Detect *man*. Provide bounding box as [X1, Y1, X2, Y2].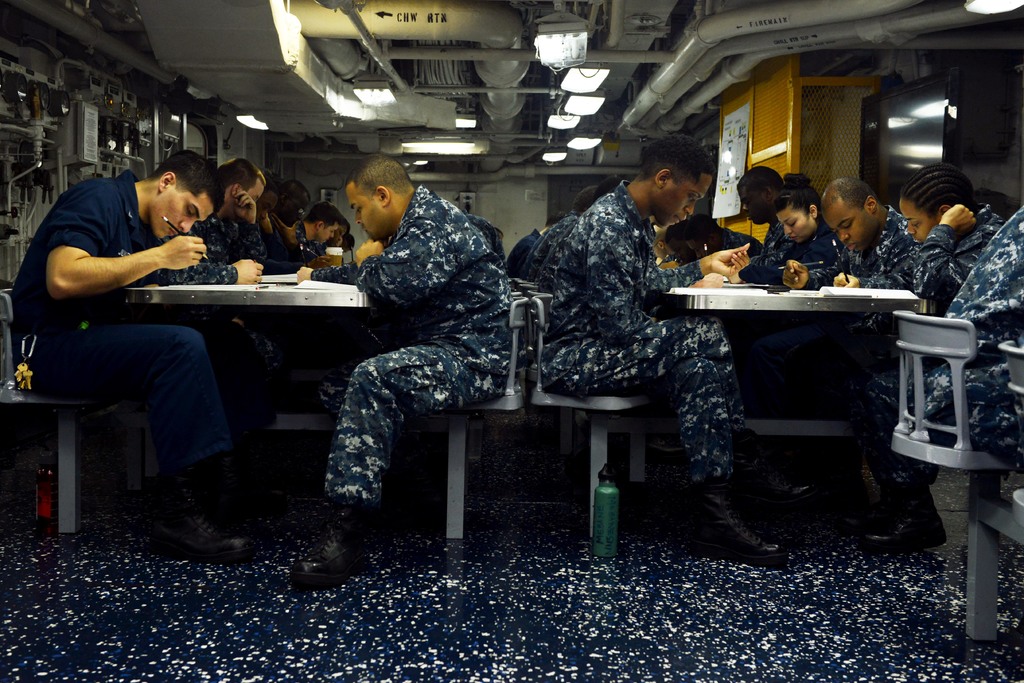
[25, 145, 212, 405].
